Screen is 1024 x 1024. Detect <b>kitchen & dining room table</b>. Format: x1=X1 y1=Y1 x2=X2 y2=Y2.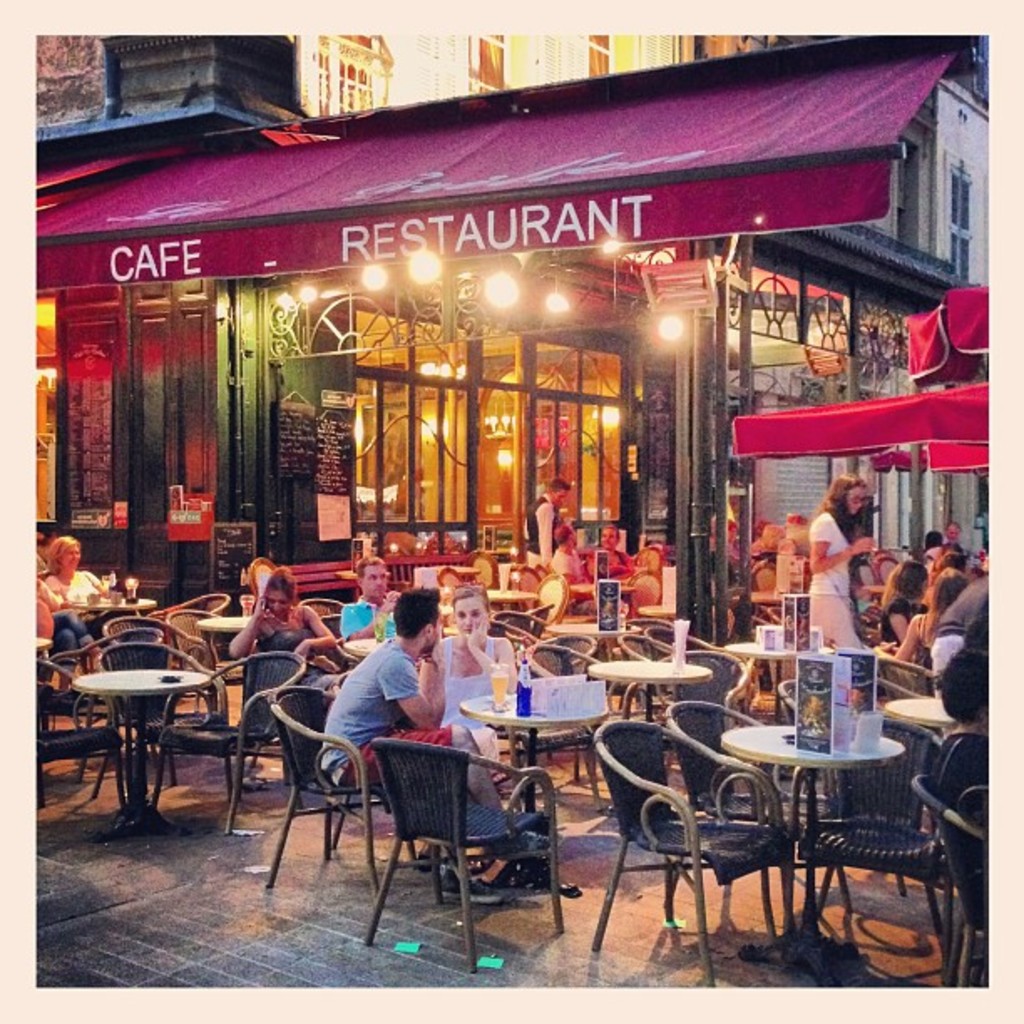
x1=554 y1=676 x2=979 y2=959.
